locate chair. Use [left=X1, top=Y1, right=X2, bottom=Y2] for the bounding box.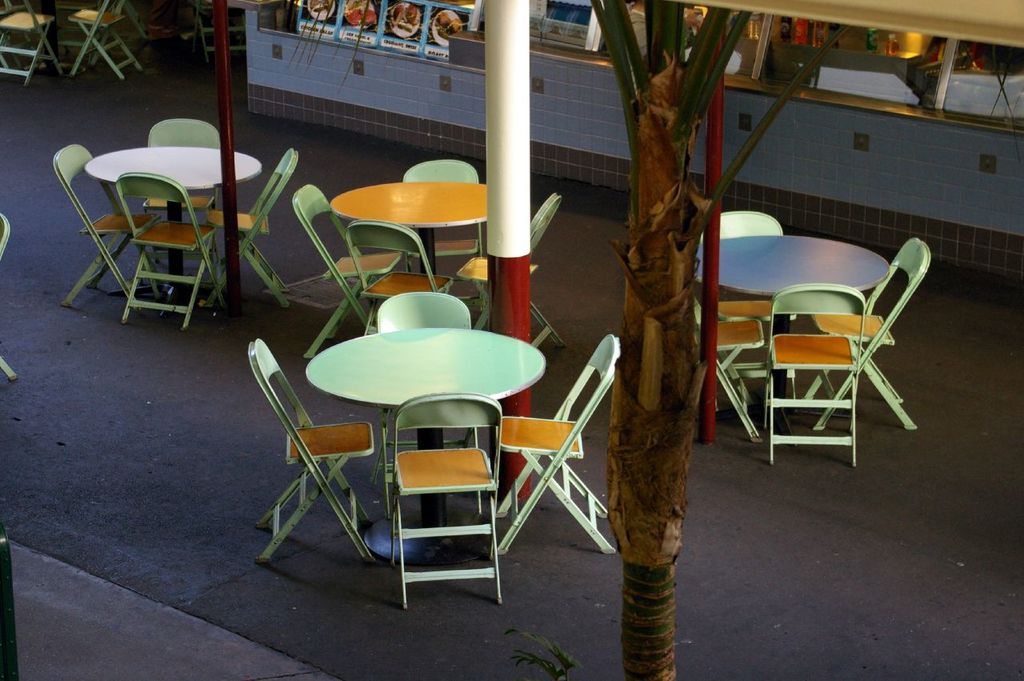
[left=489, top=330, right=621, bottom=562].
